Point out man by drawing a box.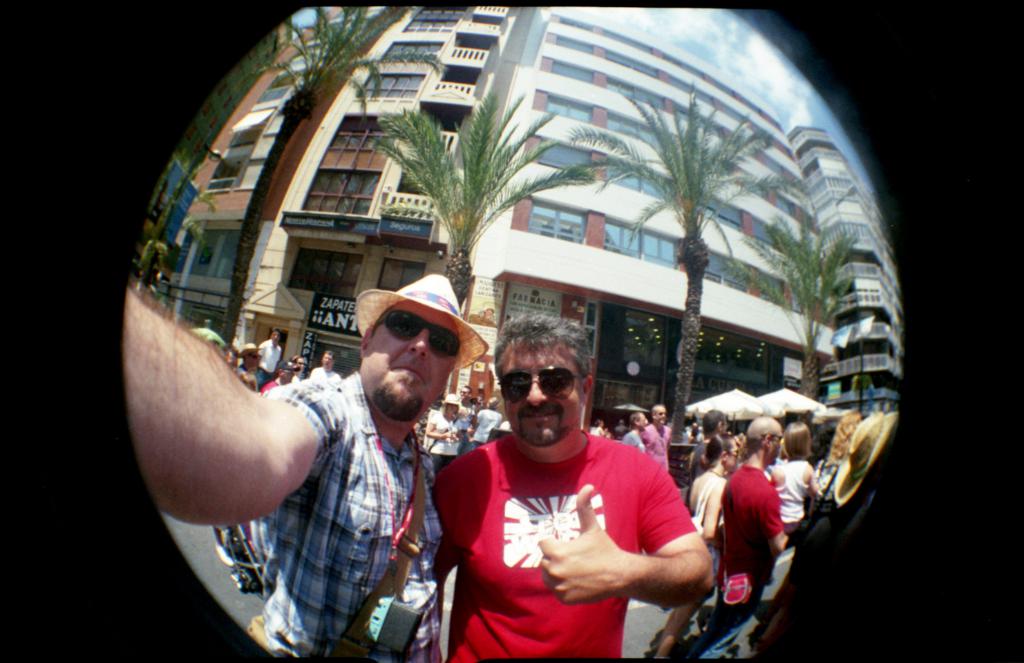
422 325 714 651.
